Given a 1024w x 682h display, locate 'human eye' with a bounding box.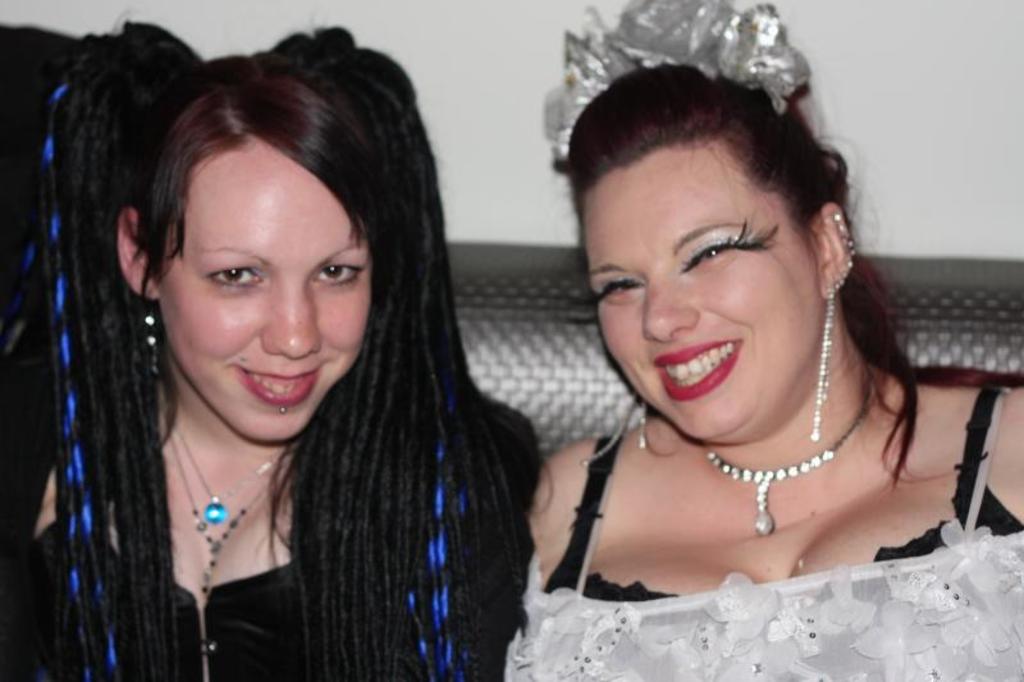
Located: box(595, 275, 650, 302).
